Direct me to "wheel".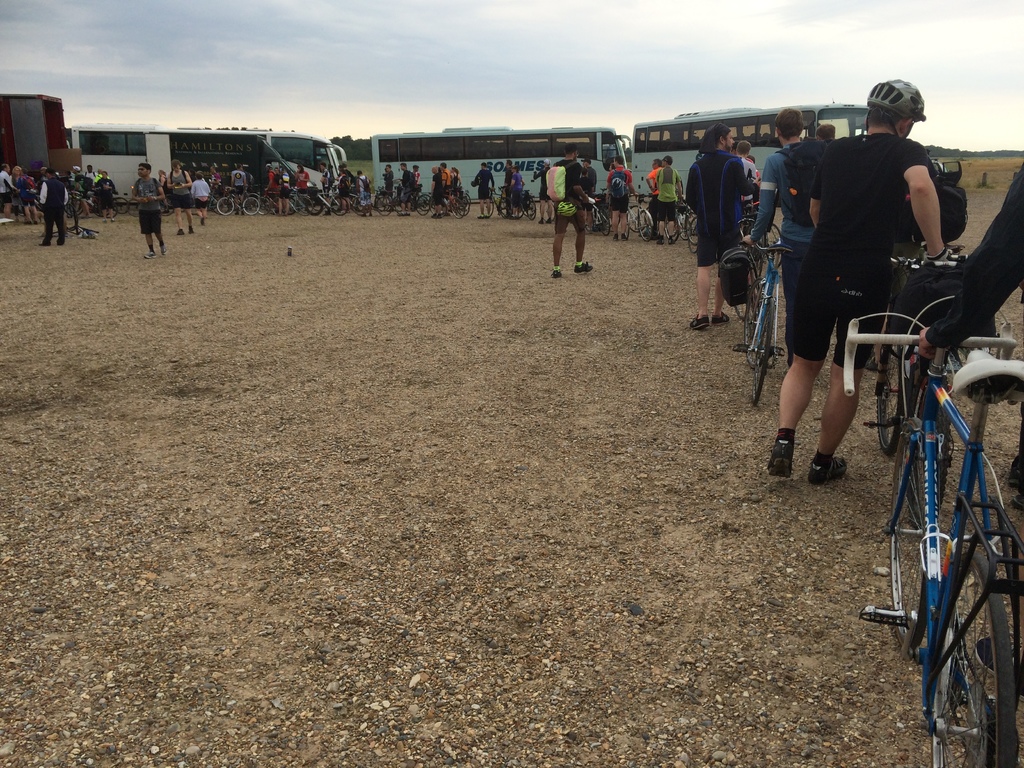
Direction: 747, 281, 777, 401.
